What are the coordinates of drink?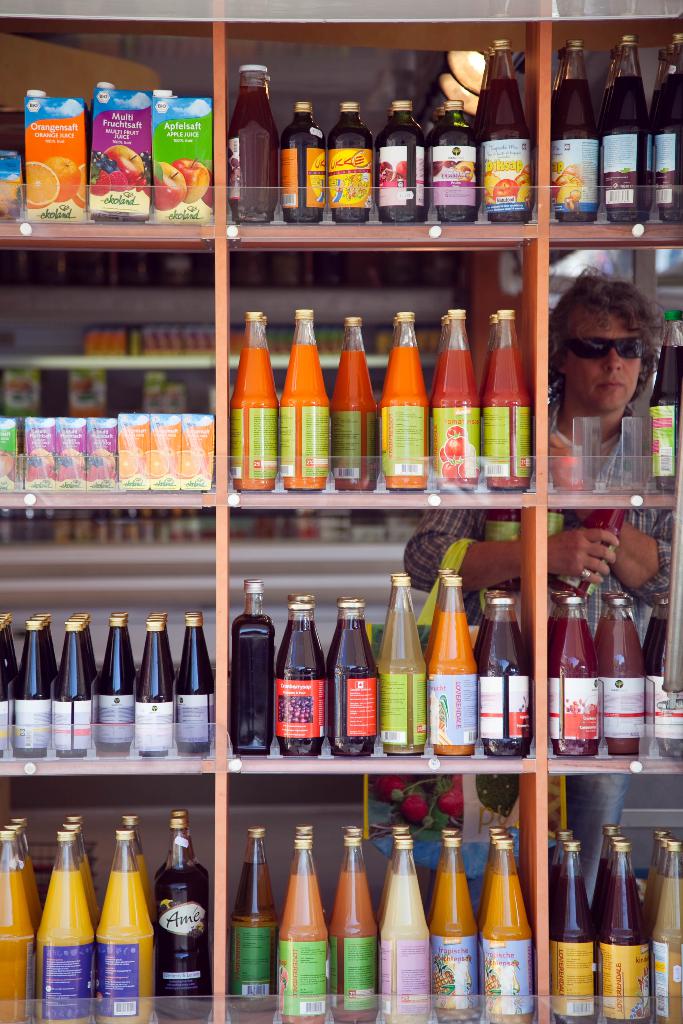
(550,76,604,219).
